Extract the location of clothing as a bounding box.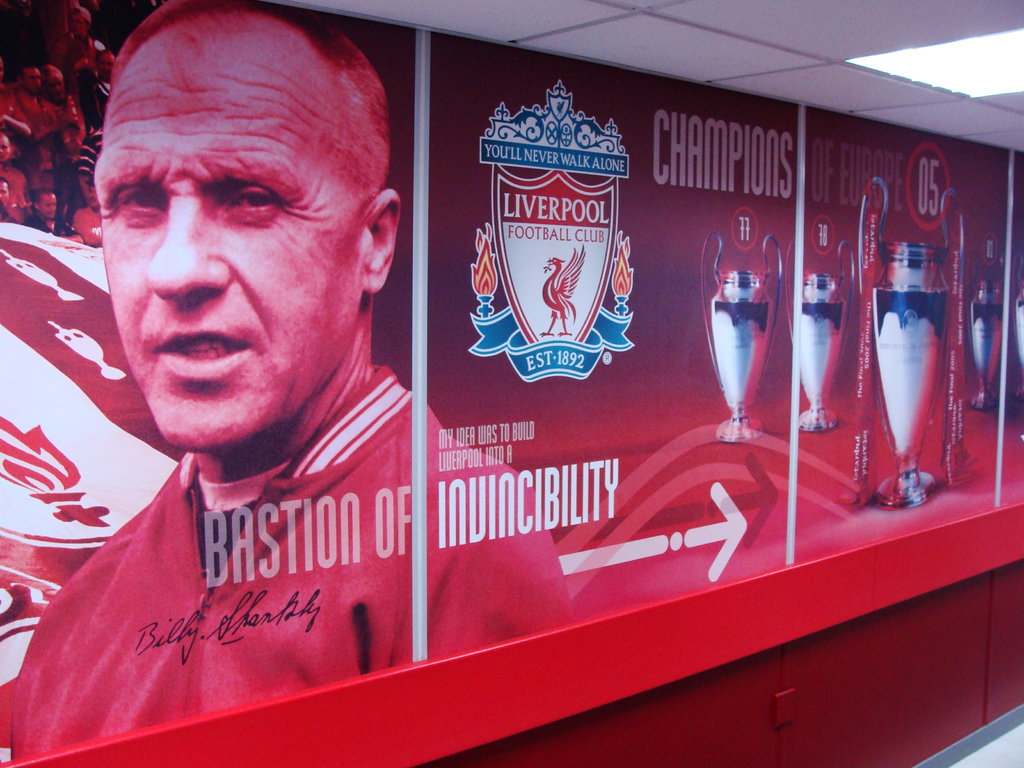
(65, 33, 115, 68).
